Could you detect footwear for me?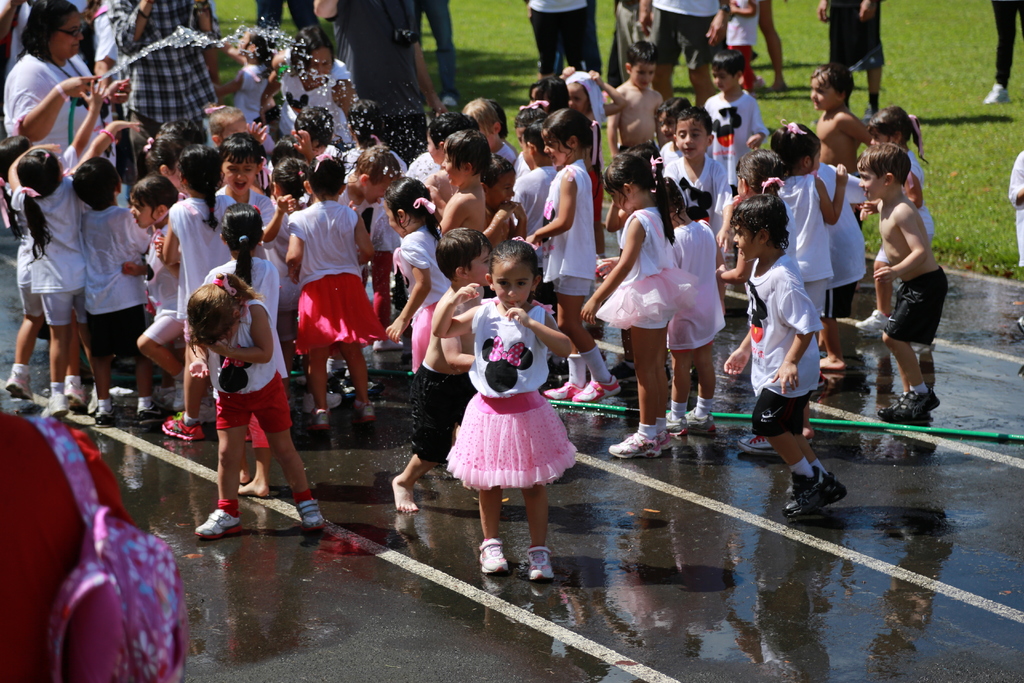
Detection result: 788/470/816/493.
